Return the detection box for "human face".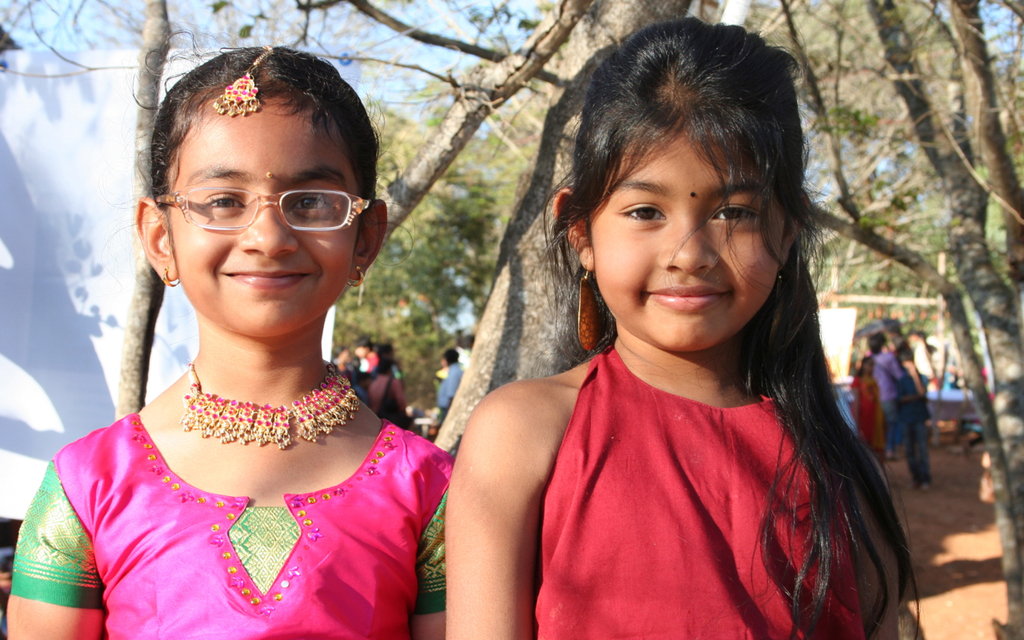
bbox=(588, 135, 779, 346).
